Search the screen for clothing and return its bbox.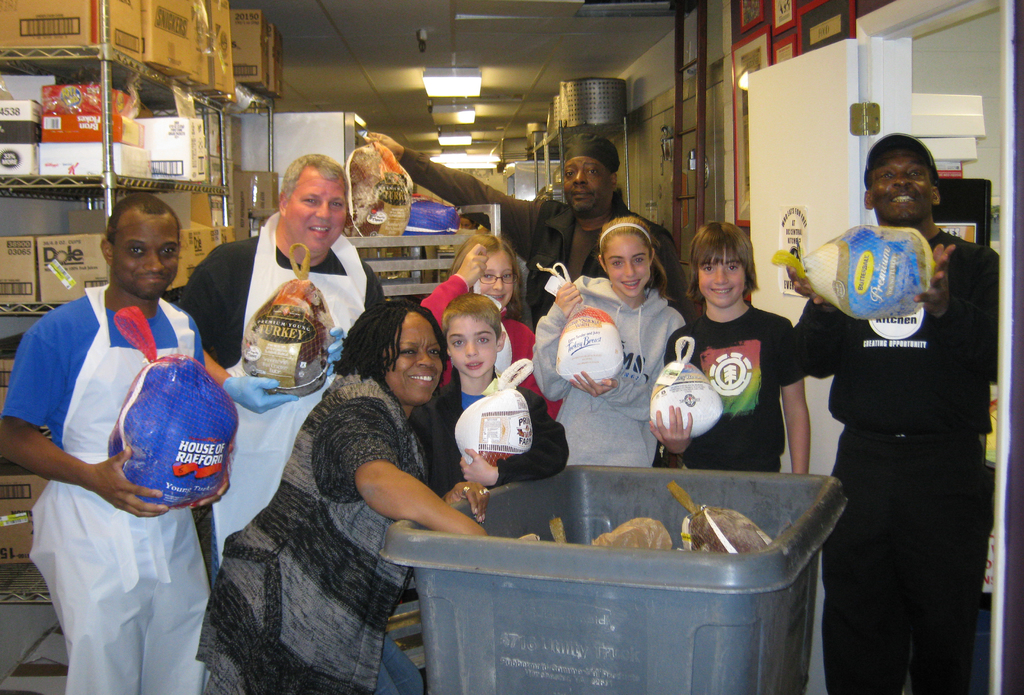
Found: bbox=(177, 199, 390, 568).
